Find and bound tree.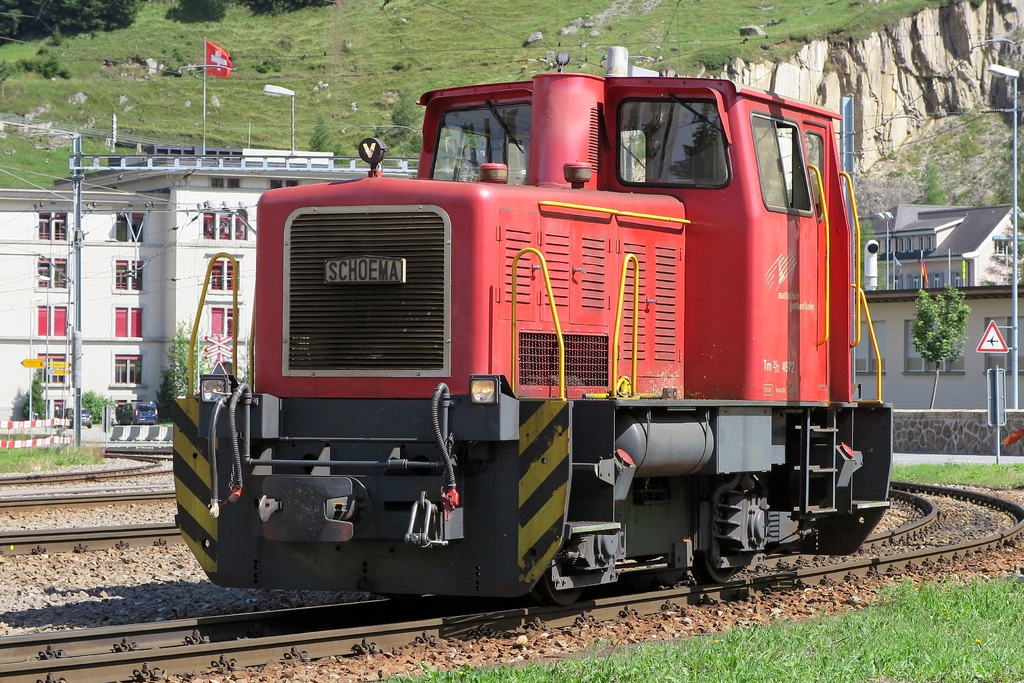
Bound: Rect(76, 378, 115, 425).
